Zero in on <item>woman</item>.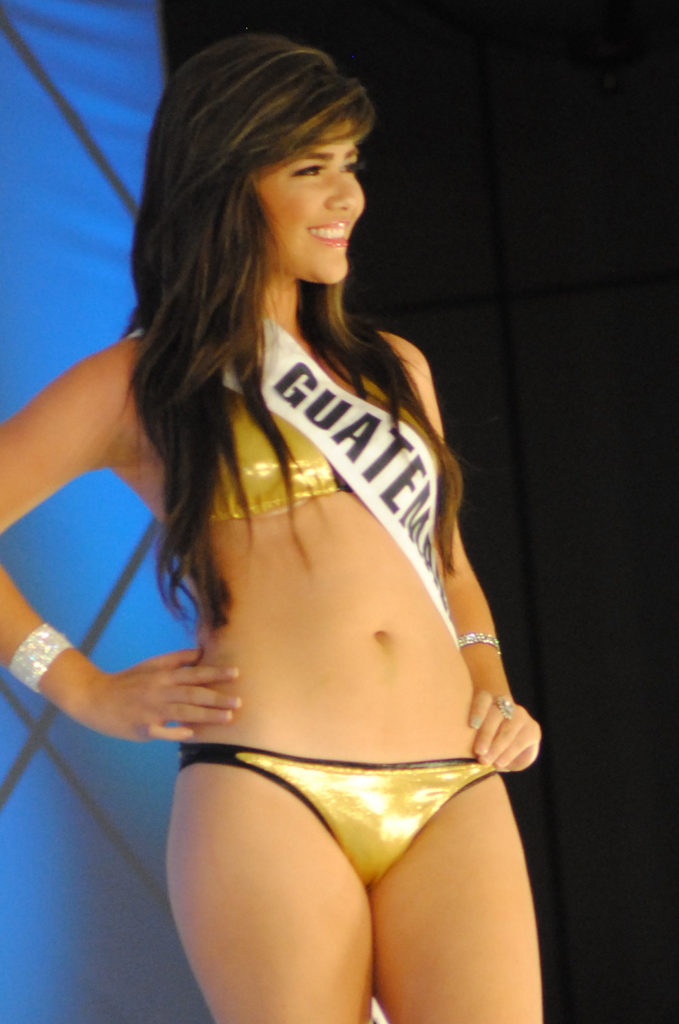
Zeroed in: BBox(0, 25, 673, 1023).
